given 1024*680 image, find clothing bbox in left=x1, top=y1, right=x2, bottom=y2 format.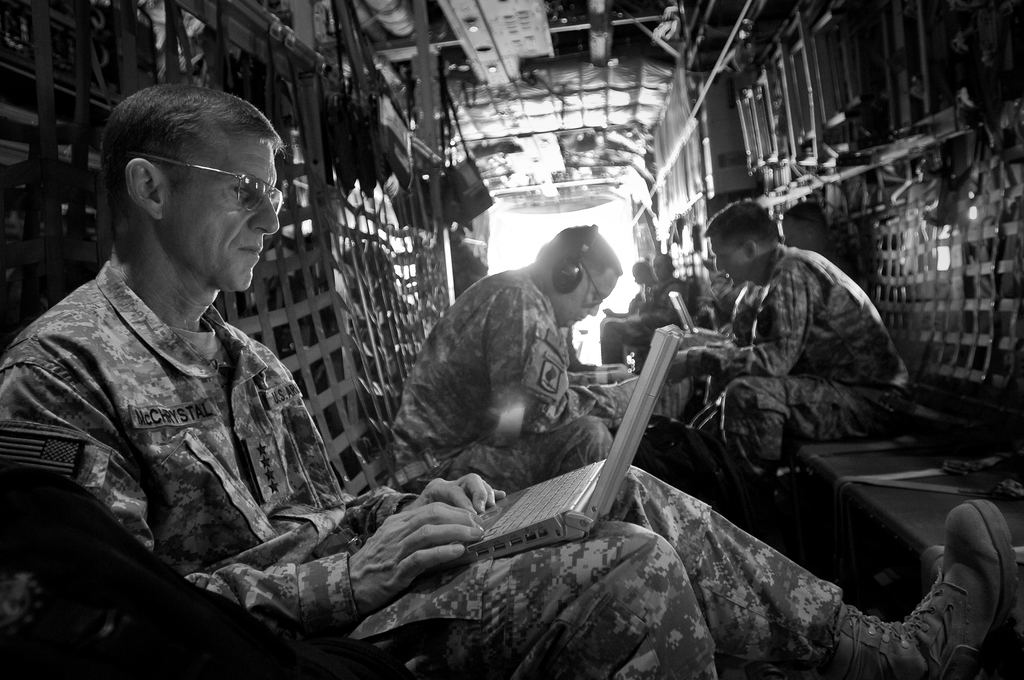
left=601, top=279, right=661, bottom=318.
